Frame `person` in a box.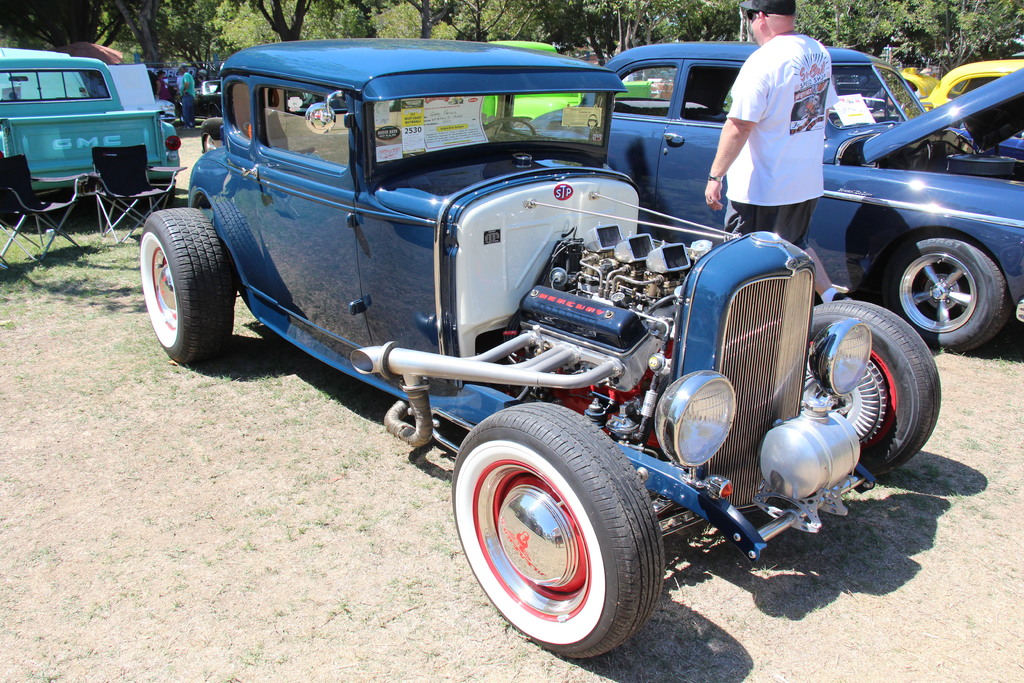
x1=154, y1=68, x2=166, y2=99.
